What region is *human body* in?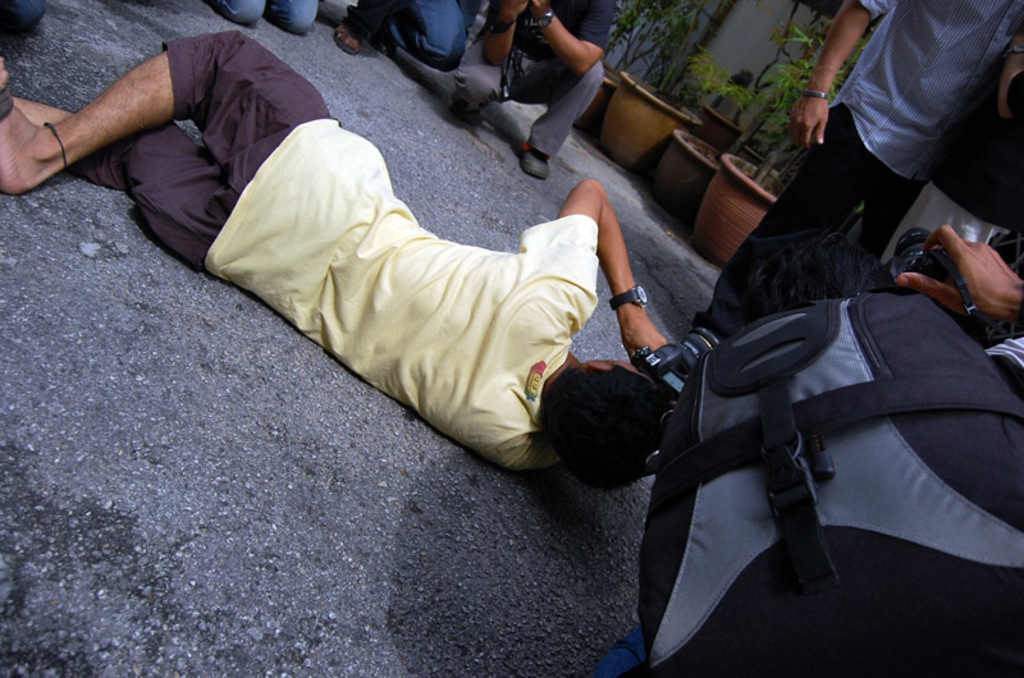
rect(335, 0, 471, 81).
